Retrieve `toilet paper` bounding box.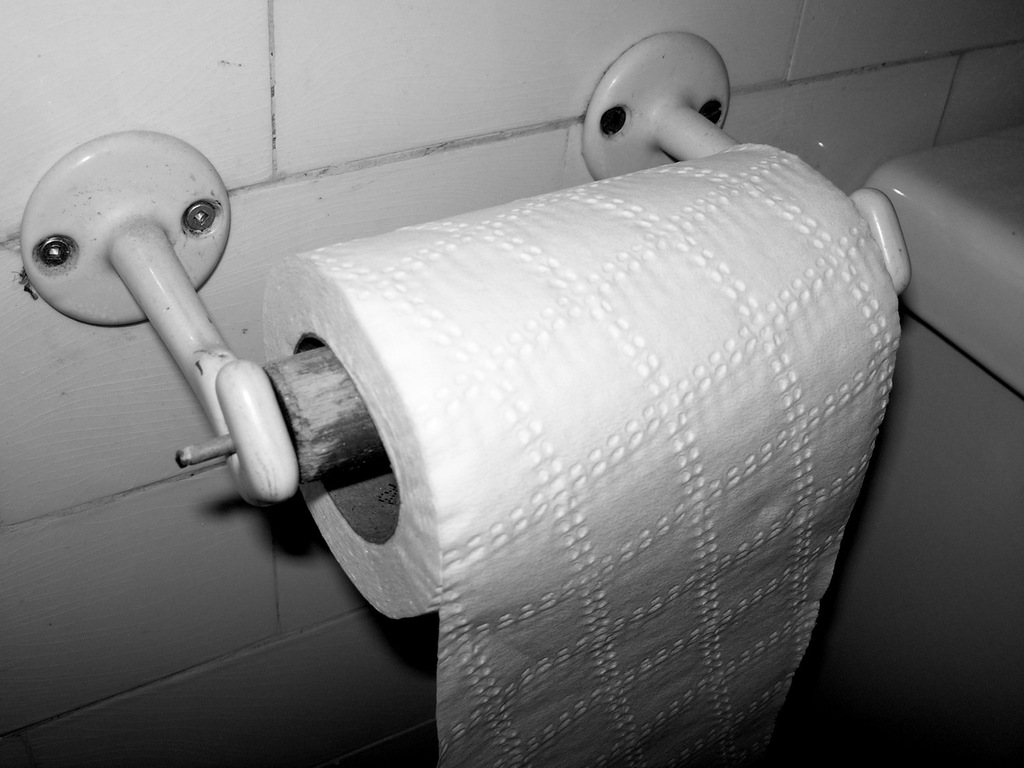
Bounding box: x1=258 y1=136 x2=902 y2=767.
